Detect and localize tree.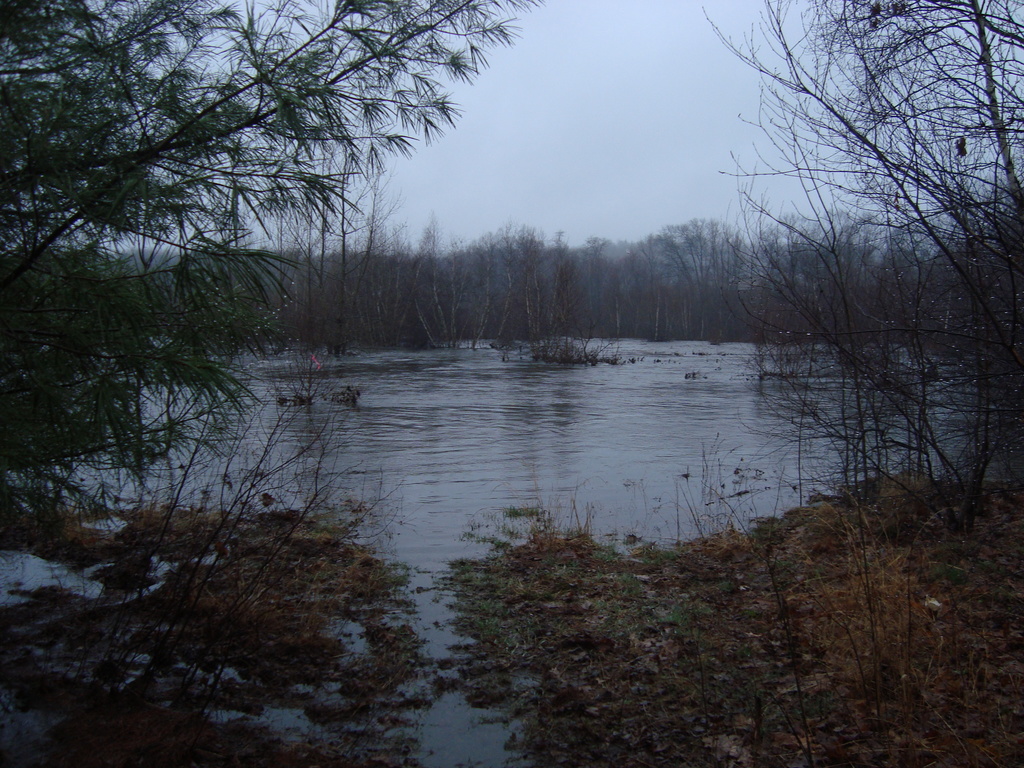
Localized at 0,0,550,531.
